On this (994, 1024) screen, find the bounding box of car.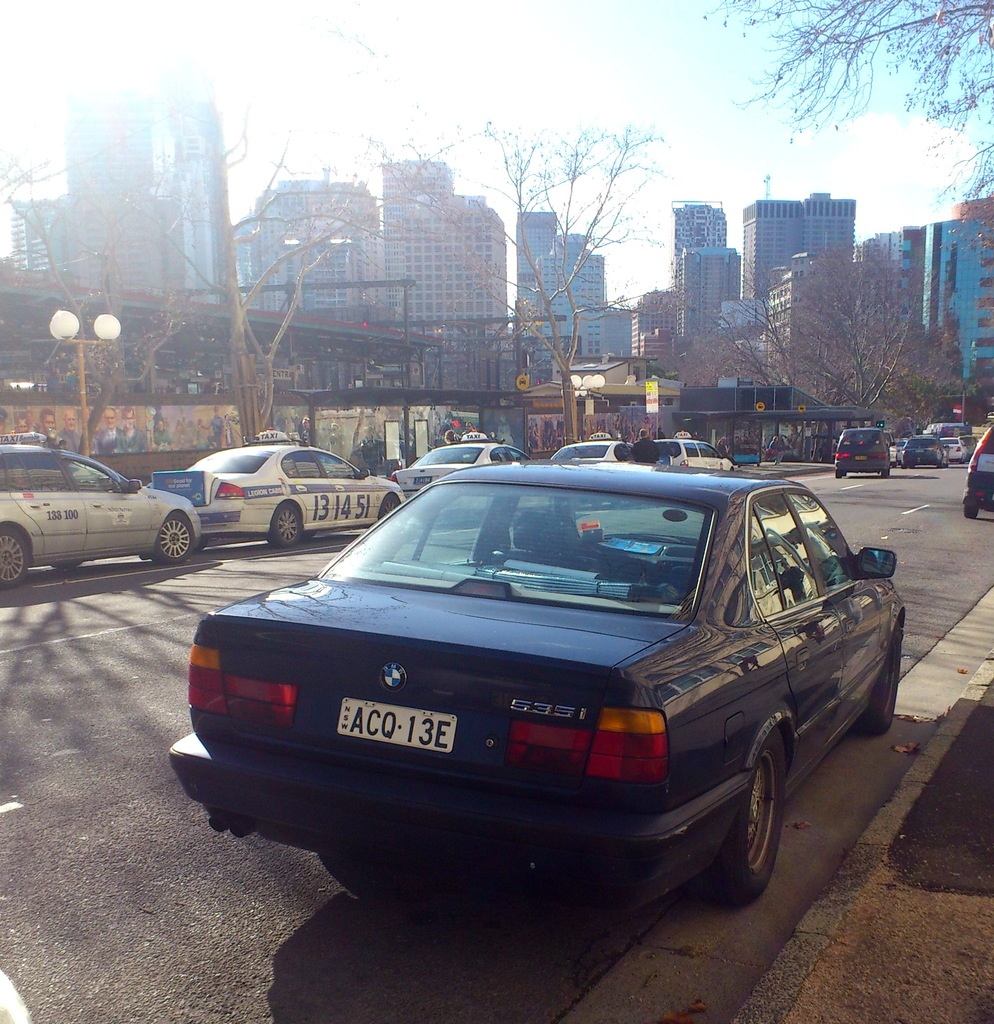
Bounding box: left=0, top=426, right=211, bottom=593.
